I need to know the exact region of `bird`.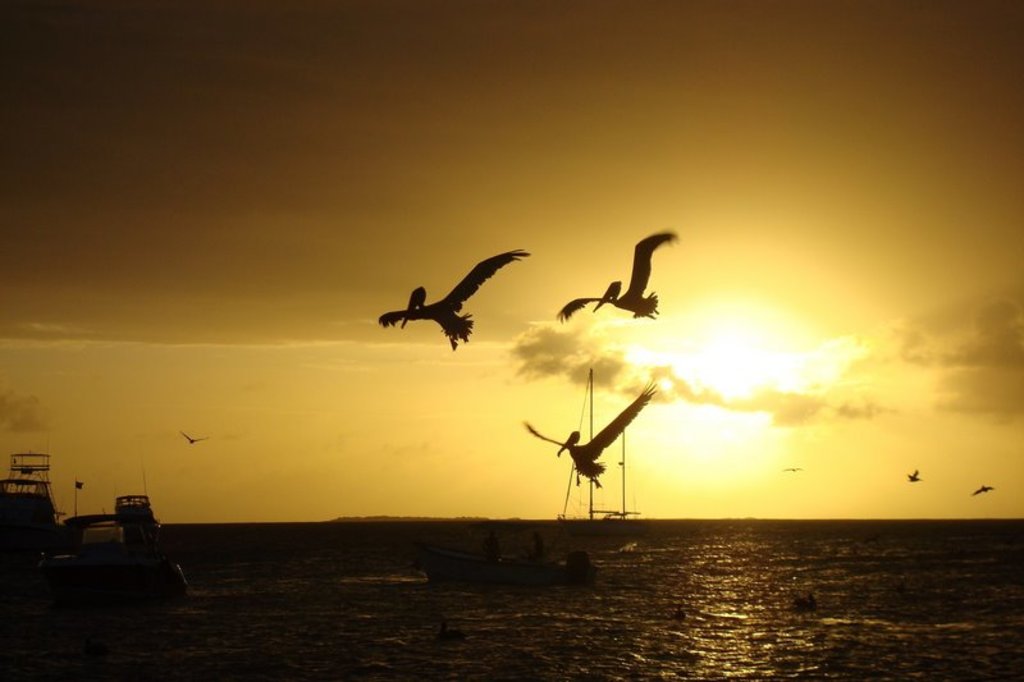
Region: [left=909, top=467, right=925, bottom=484].
